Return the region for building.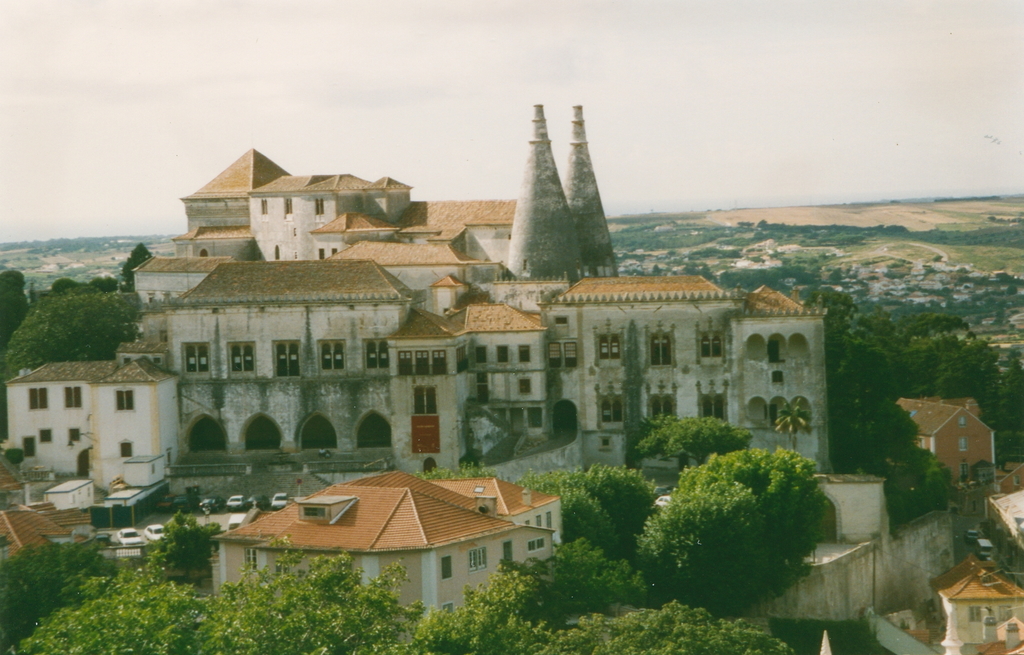
[left=932, top=551, right=1023, bottom=654].
